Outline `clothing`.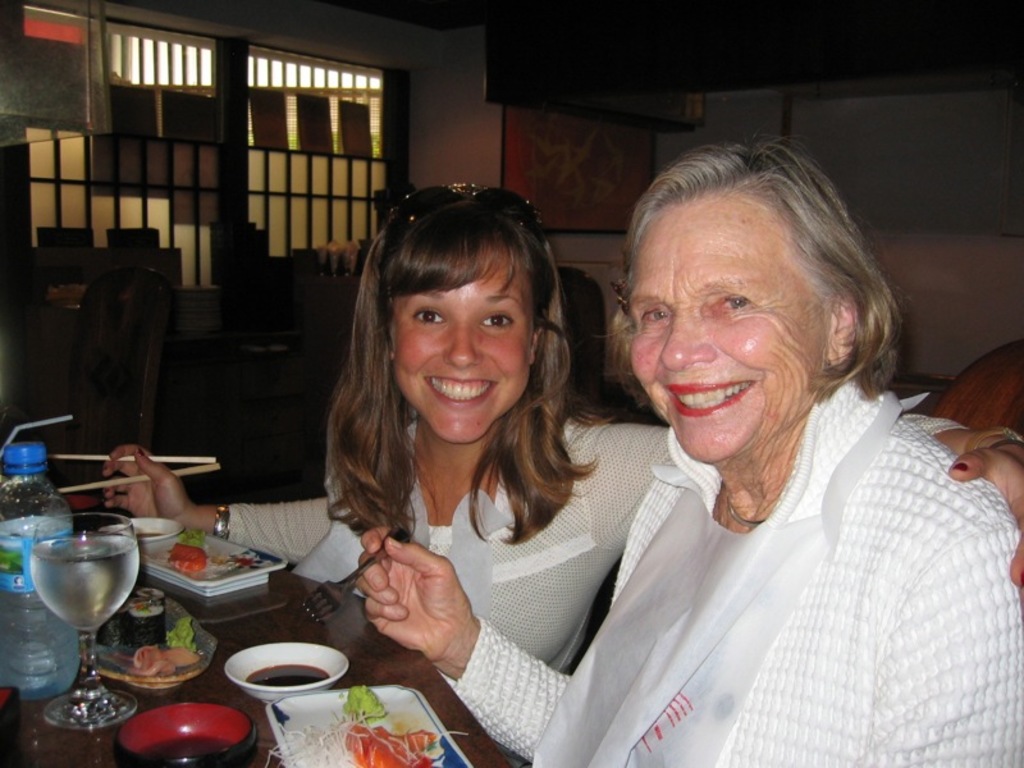
Outline: <box>218,411,969,685</box>.
